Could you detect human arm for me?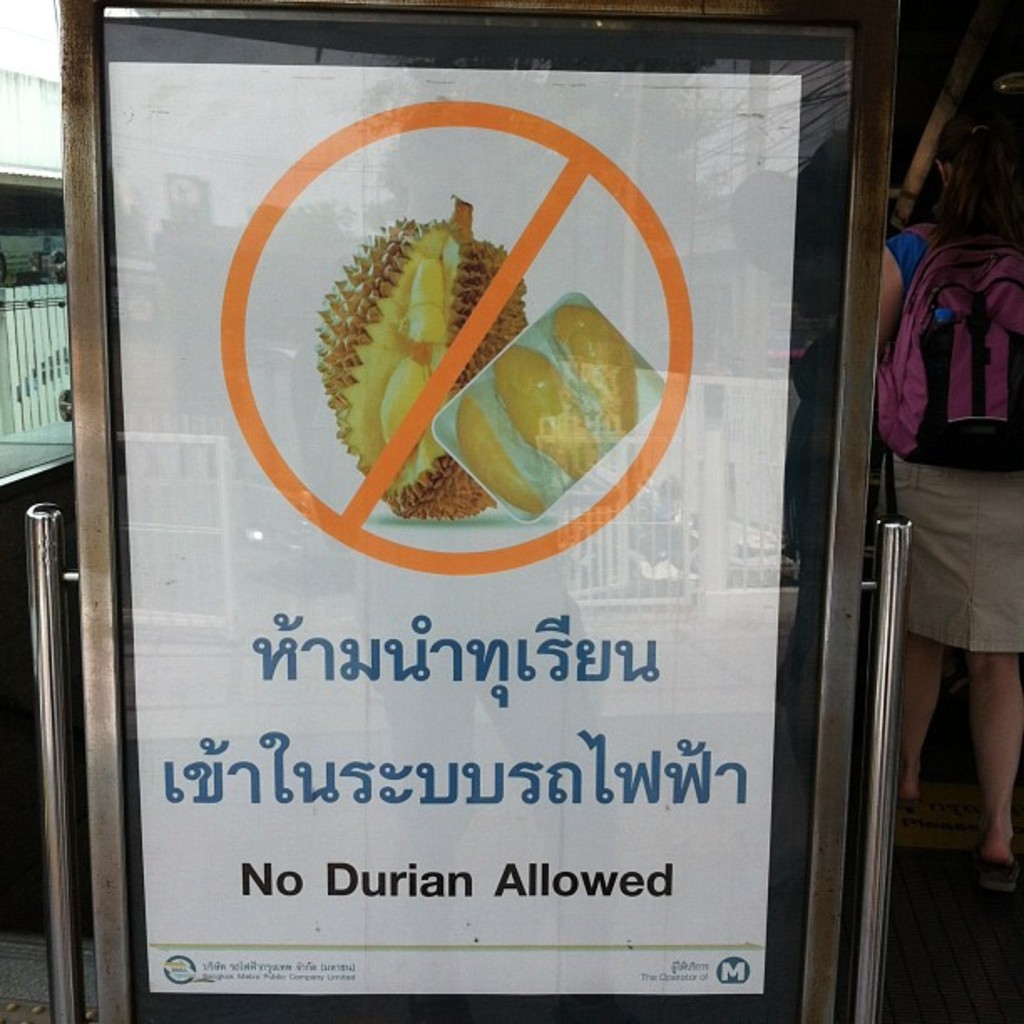
Detection result: x1=877, y1=223, x2=929, y2=346.
